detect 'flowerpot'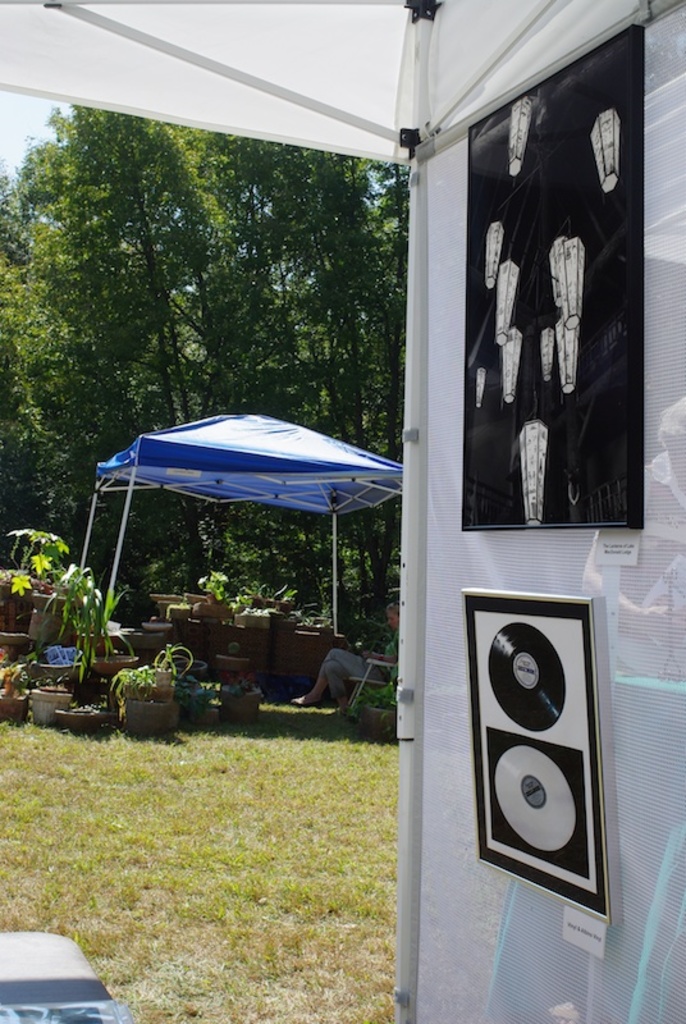
[26,655,83,692]
